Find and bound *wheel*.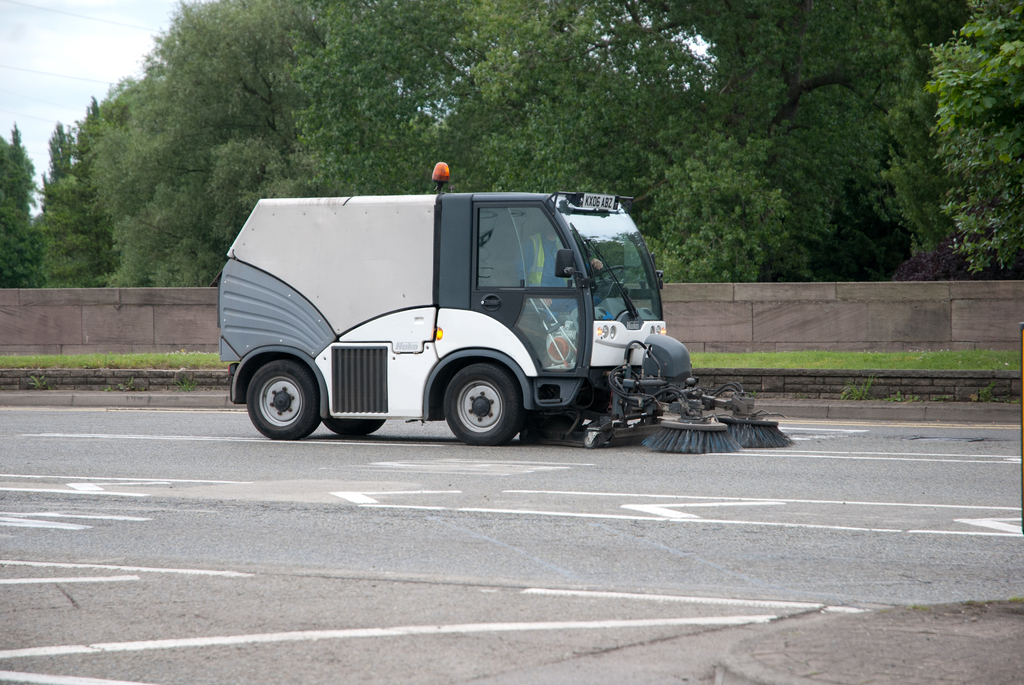
Bound: 320 418 384 434.
